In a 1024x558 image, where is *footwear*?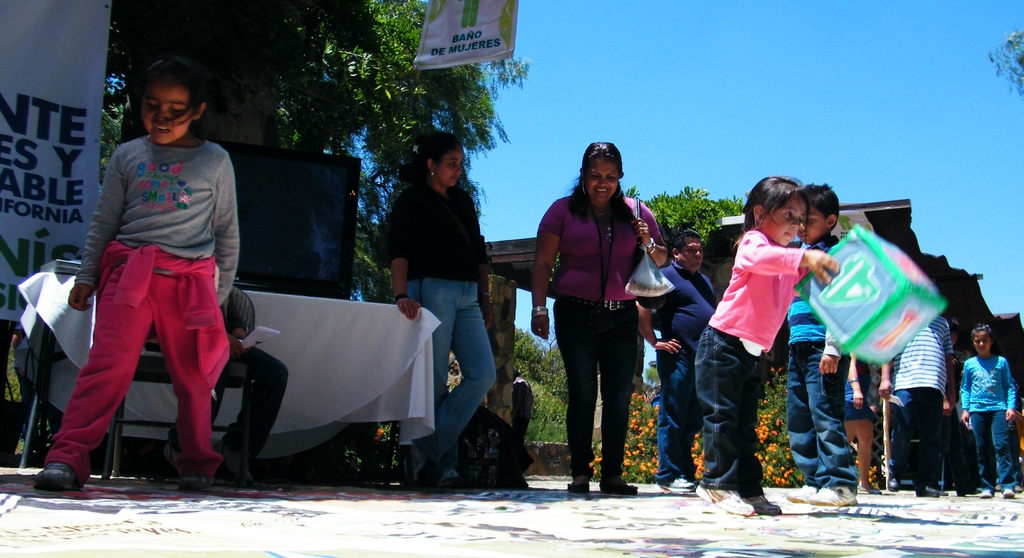
[694,485,754,516].
